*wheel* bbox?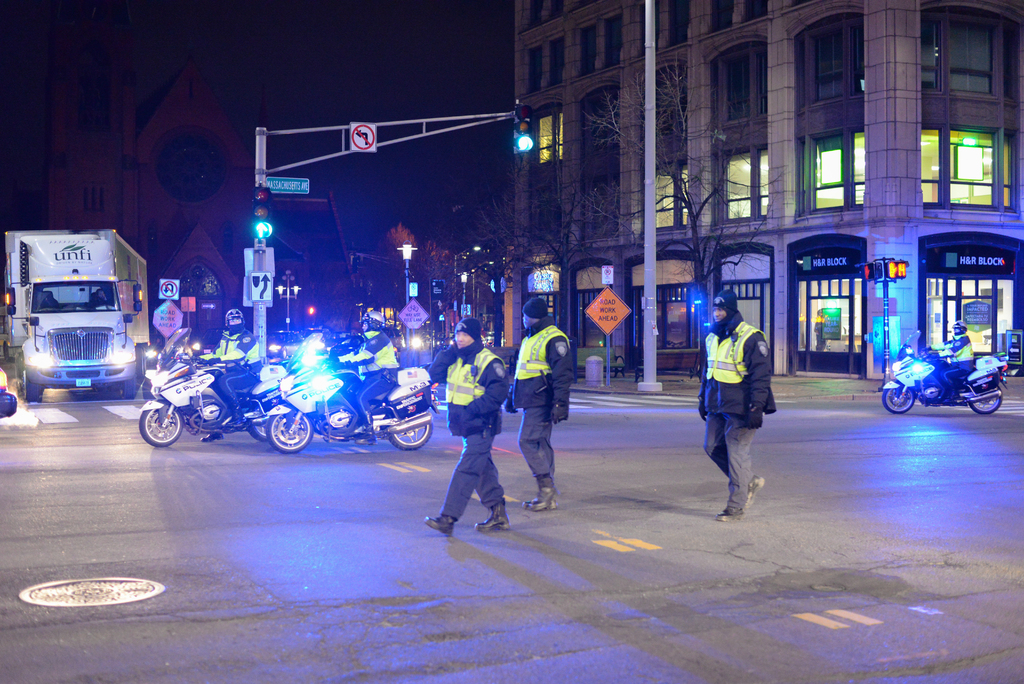
[136, 347, 141, 379]
